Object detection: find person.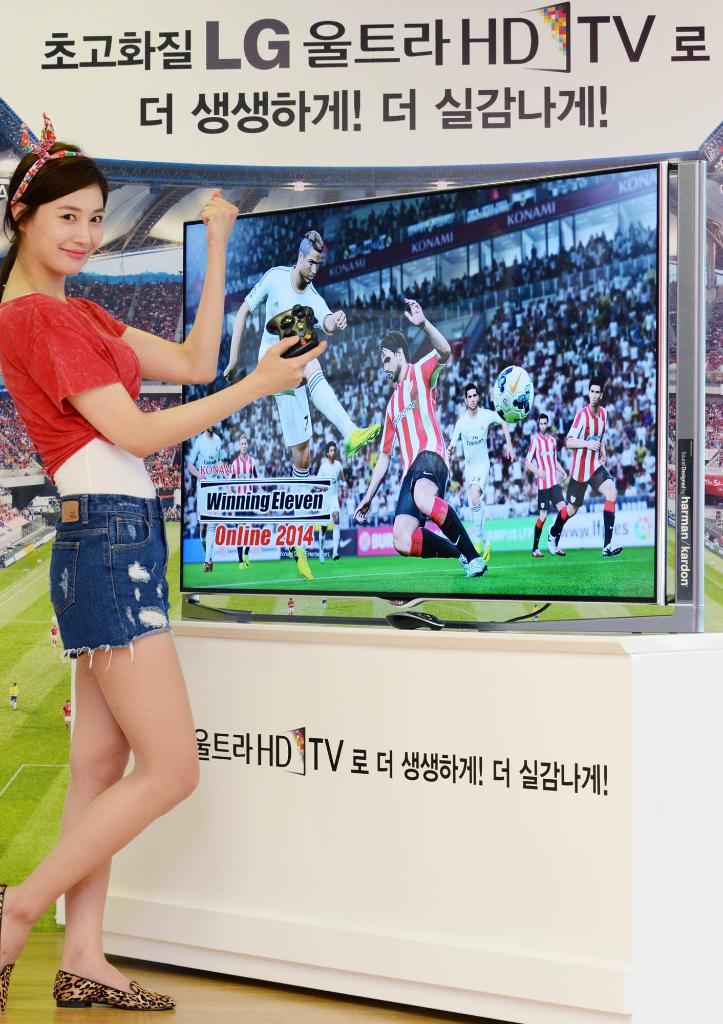
<box>355,295,491,584</box>.
